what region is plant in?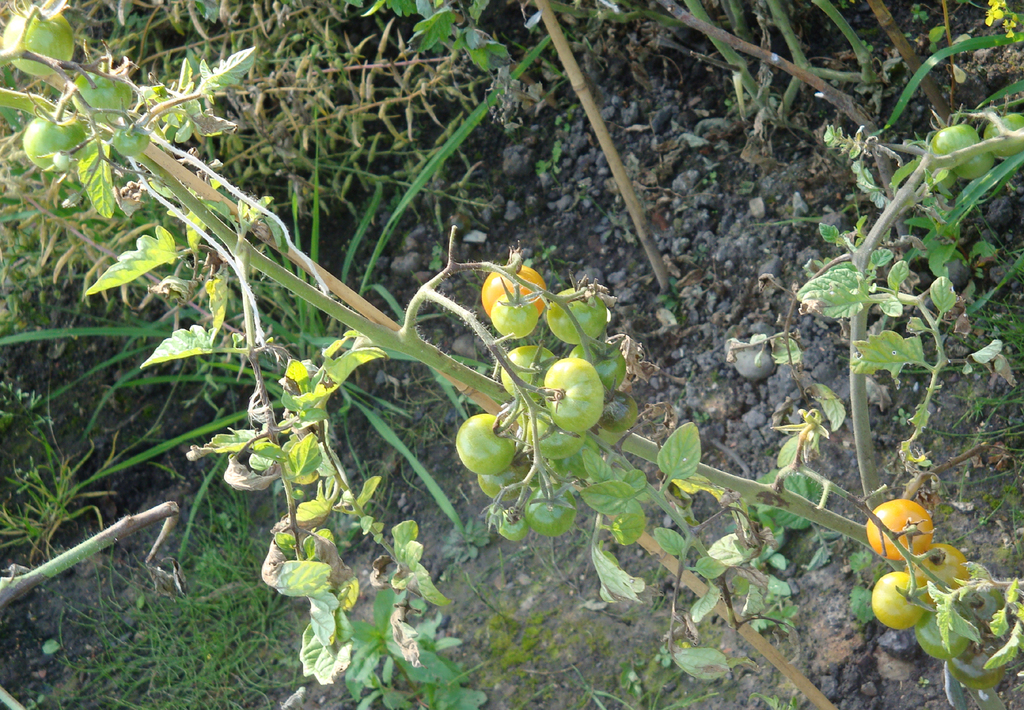
crop(0, 381, 40, 421).
